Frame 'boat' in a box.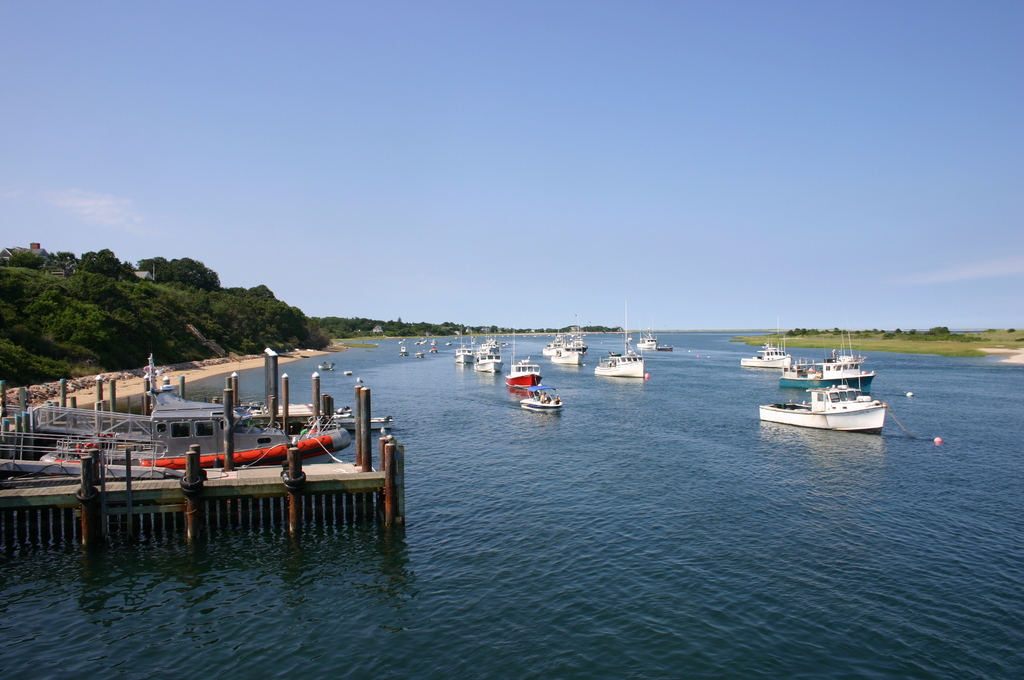
crop(428, 346, 437, 360).
